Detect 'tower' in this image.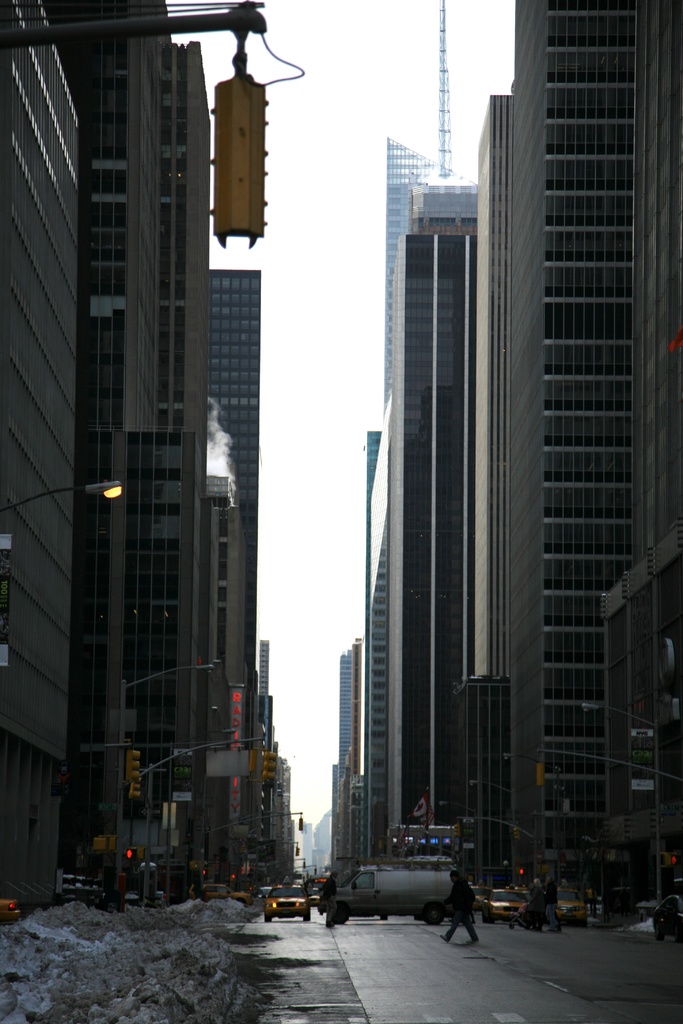
Detection: (382,230,485,870).
